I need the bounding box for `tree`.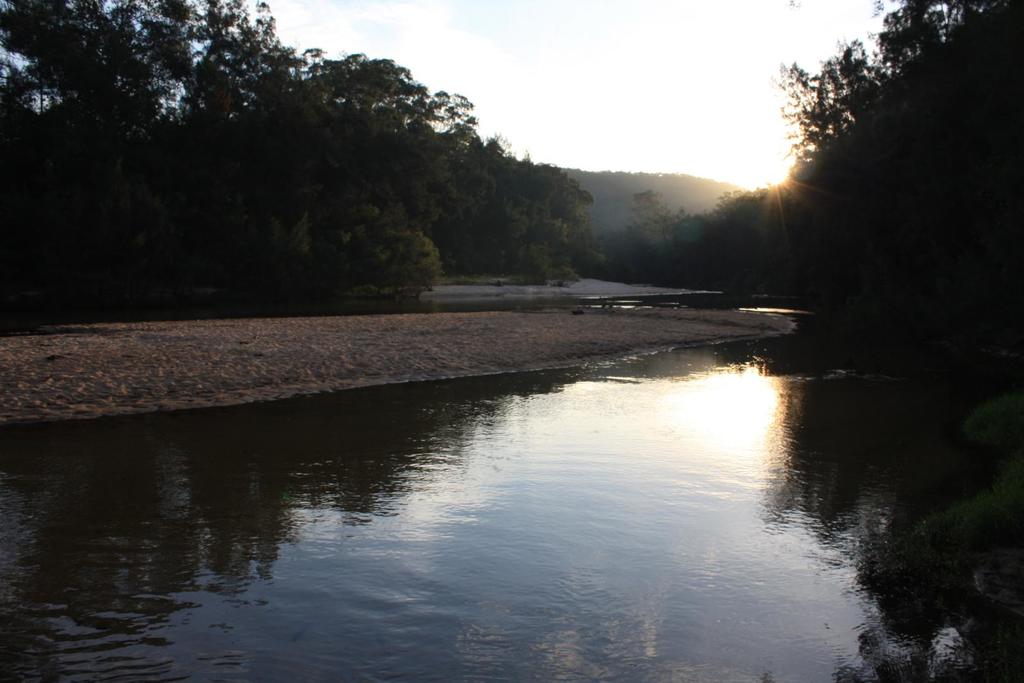
Here it is: crop(4, 0, 305, 308).
